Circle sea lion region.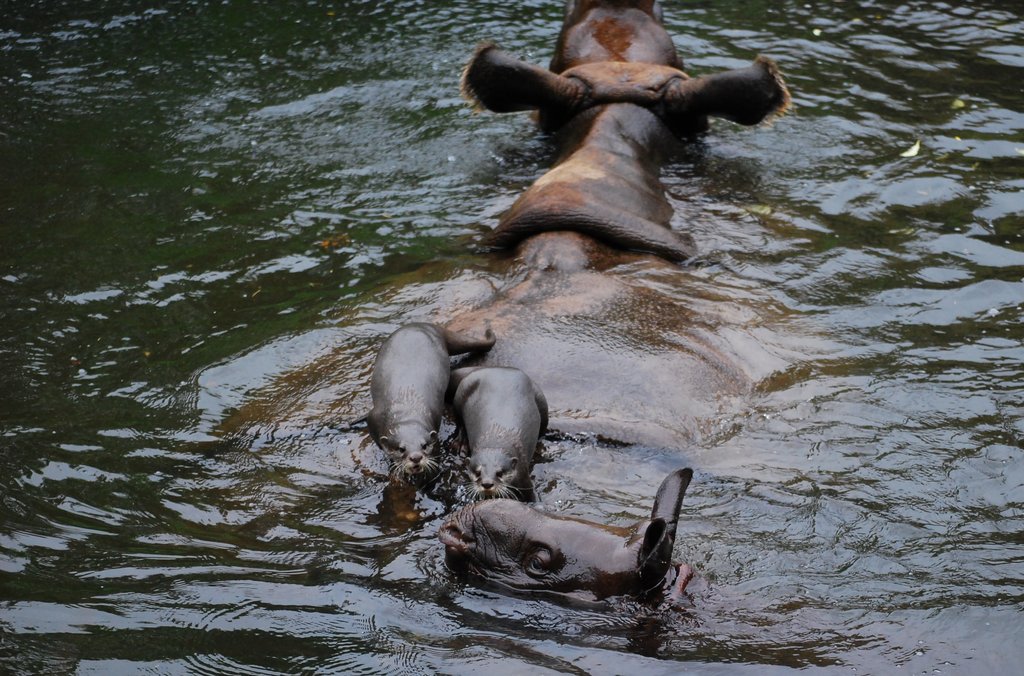
Region: locate(440, 368, 550, 511).
